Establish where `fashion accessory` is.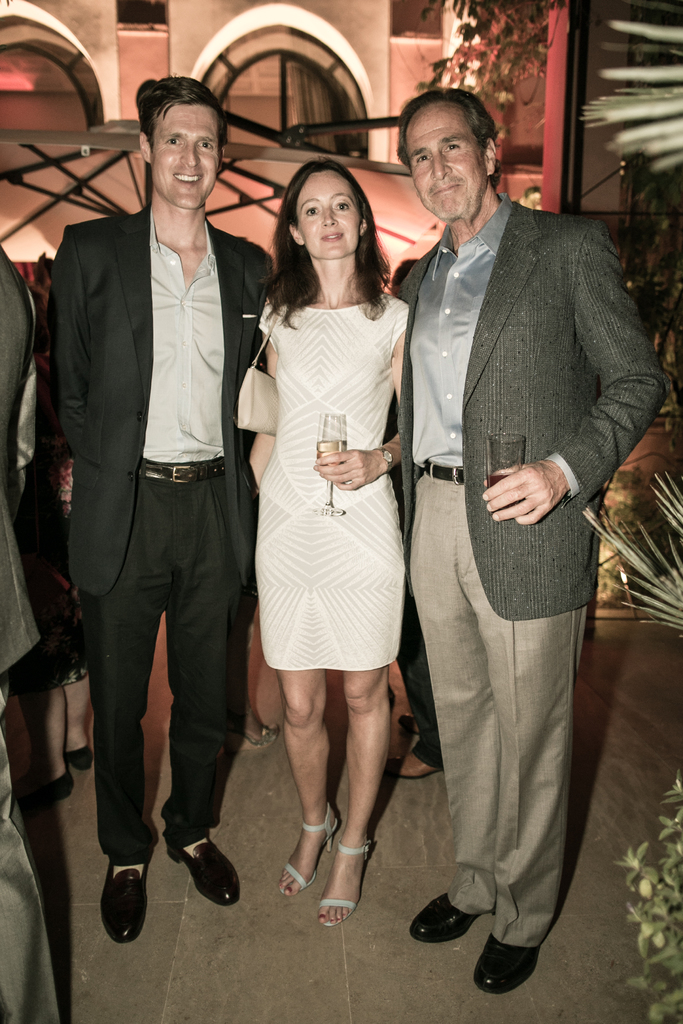
Established at [418, 458, 459, 474].
